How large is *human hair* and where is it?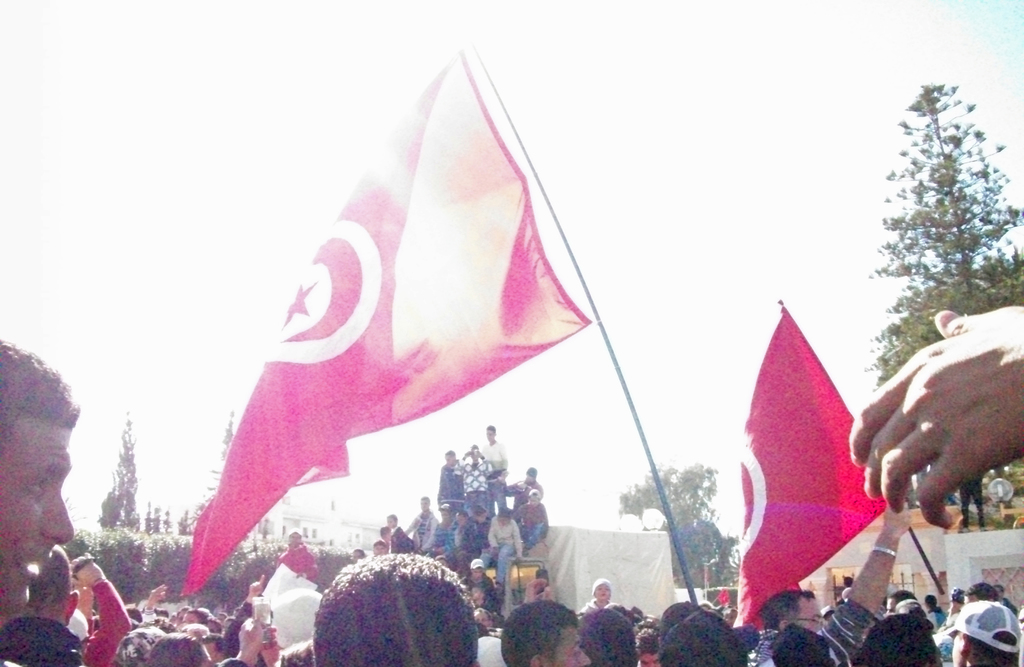
Bounding box: box(499, 601, 579, 666).
